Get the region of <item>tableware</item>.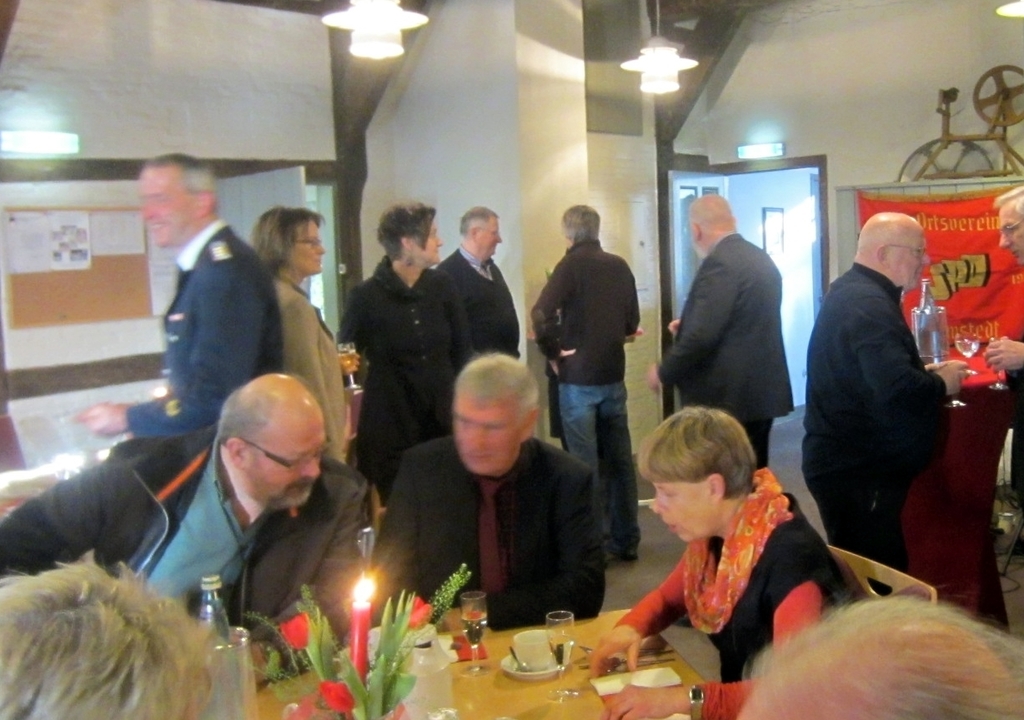
(left=455, top=587, right=494, bottom=685).
